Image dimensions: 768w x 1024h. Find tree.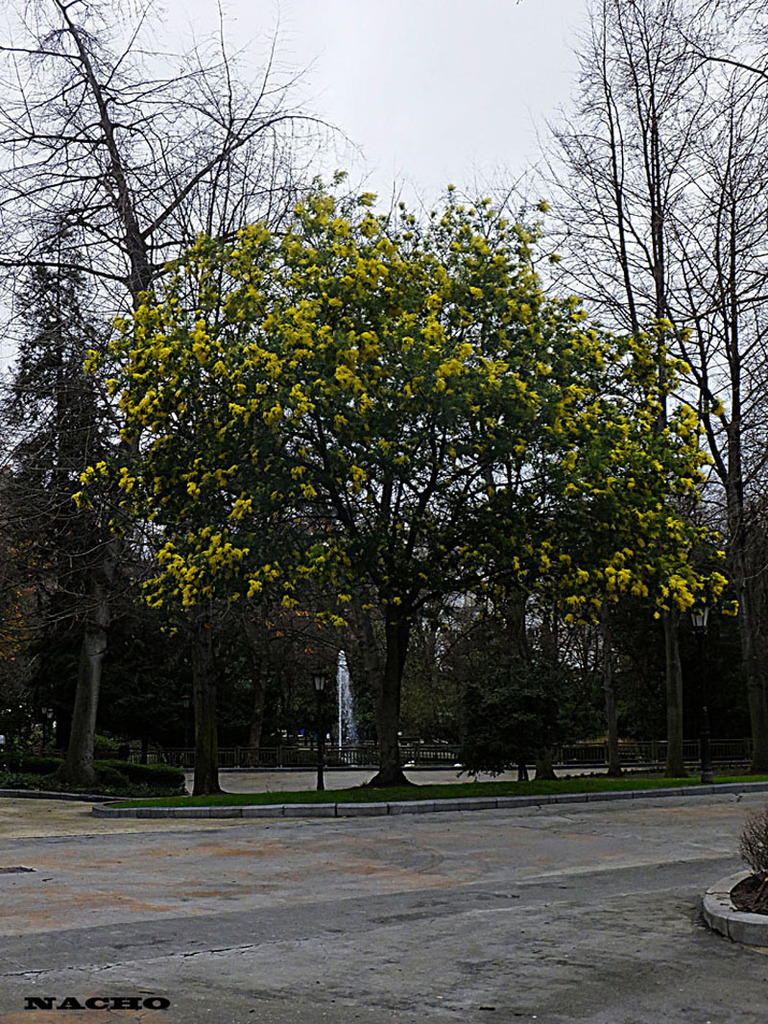
(691, 0, 767, 766).
